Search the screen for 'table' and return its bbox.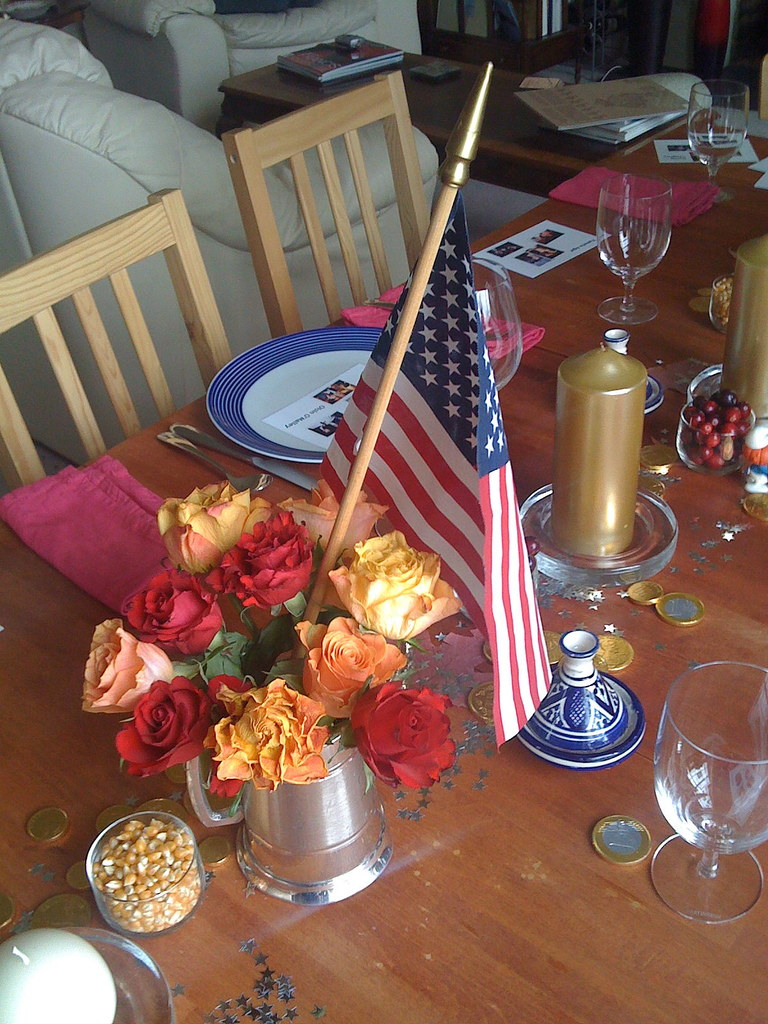
Found: 216/41/694/204.
